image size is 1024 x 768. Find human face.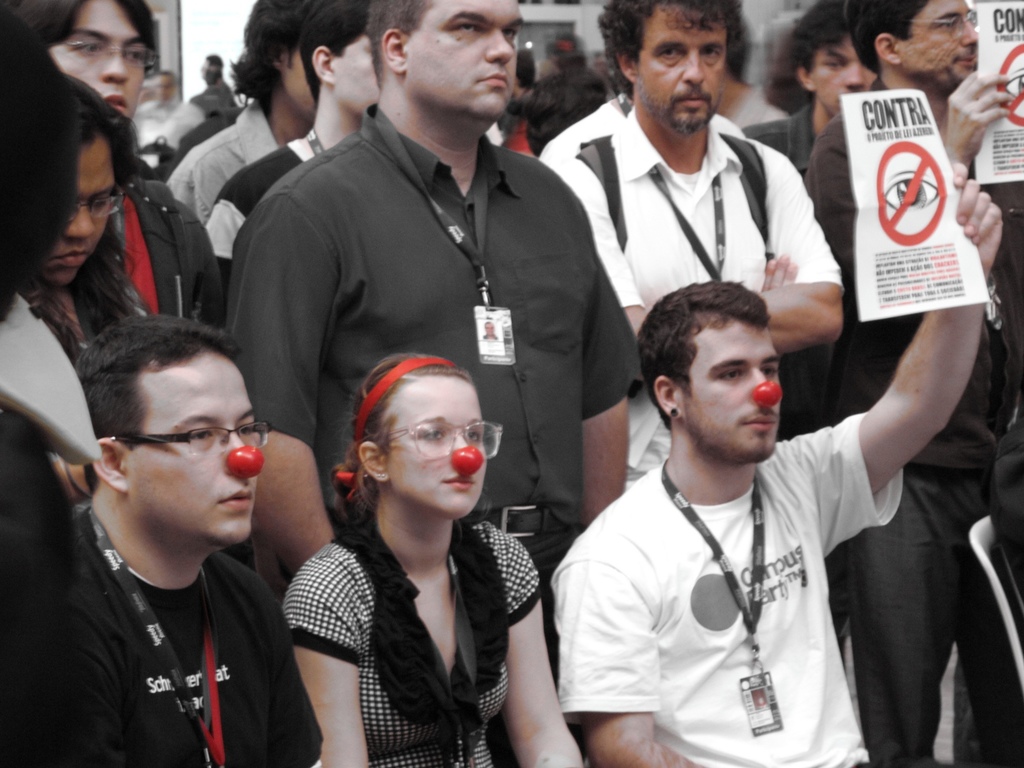
l=405, t=0, r=526, b=119.
